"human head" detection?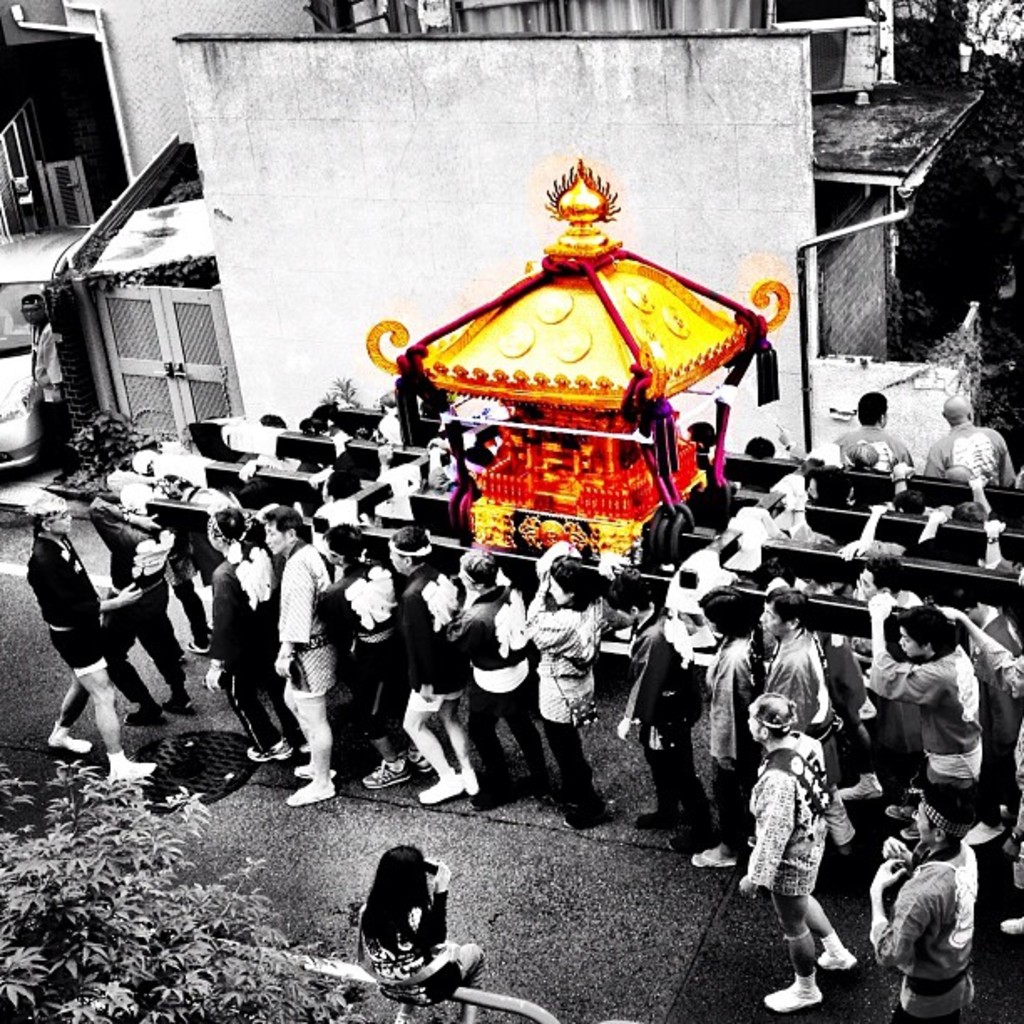
853, 554, 905, 597
